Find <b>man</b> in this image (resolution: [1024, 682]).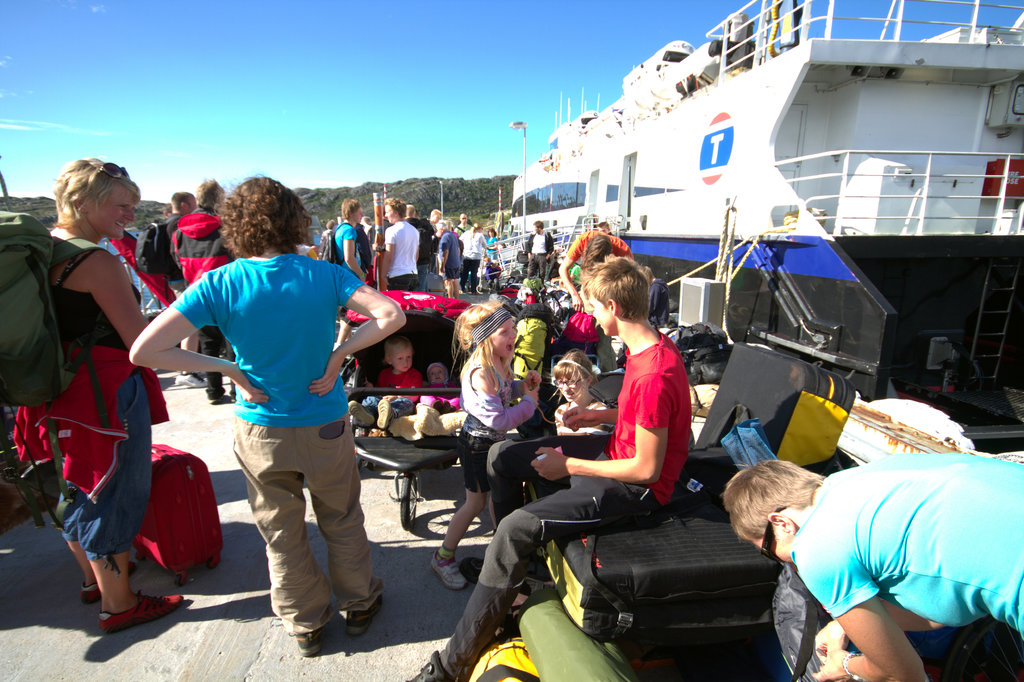
456 211 470 241.
